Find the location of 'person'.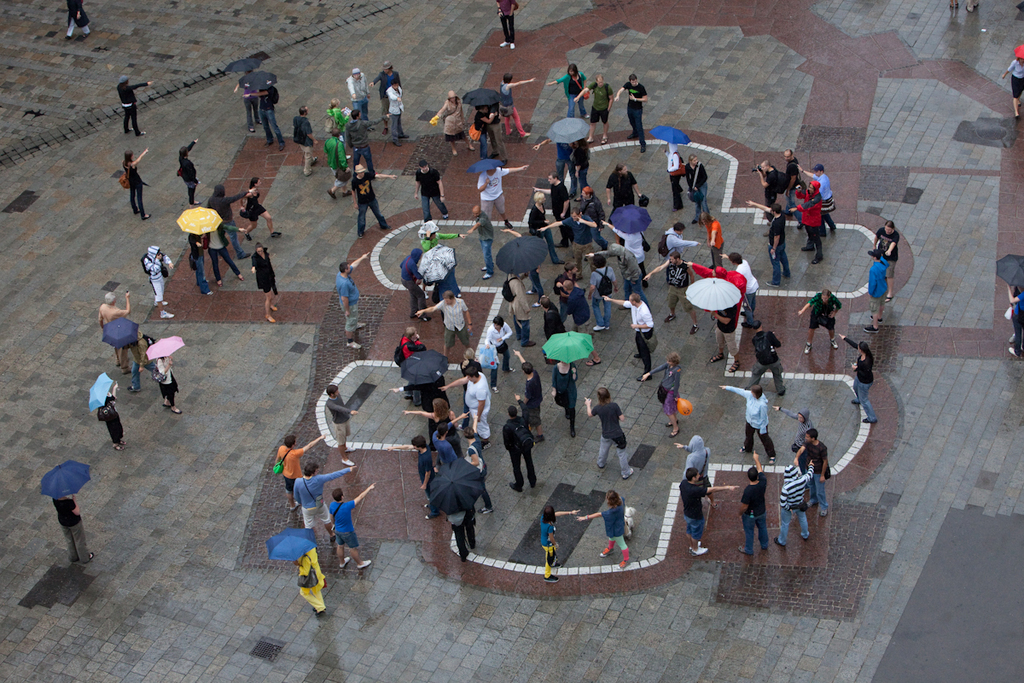
Location: select_region(86, 382, 119, 452).
